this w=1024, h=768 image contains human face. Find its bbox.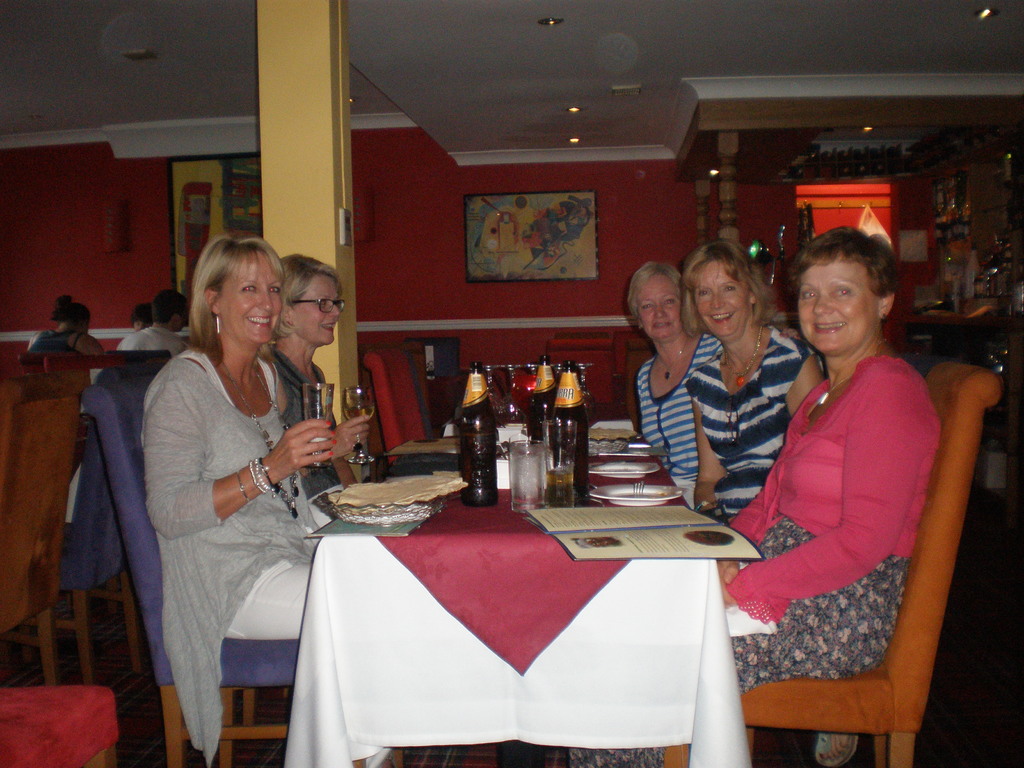
bbox(298, 280, 337, 346).
